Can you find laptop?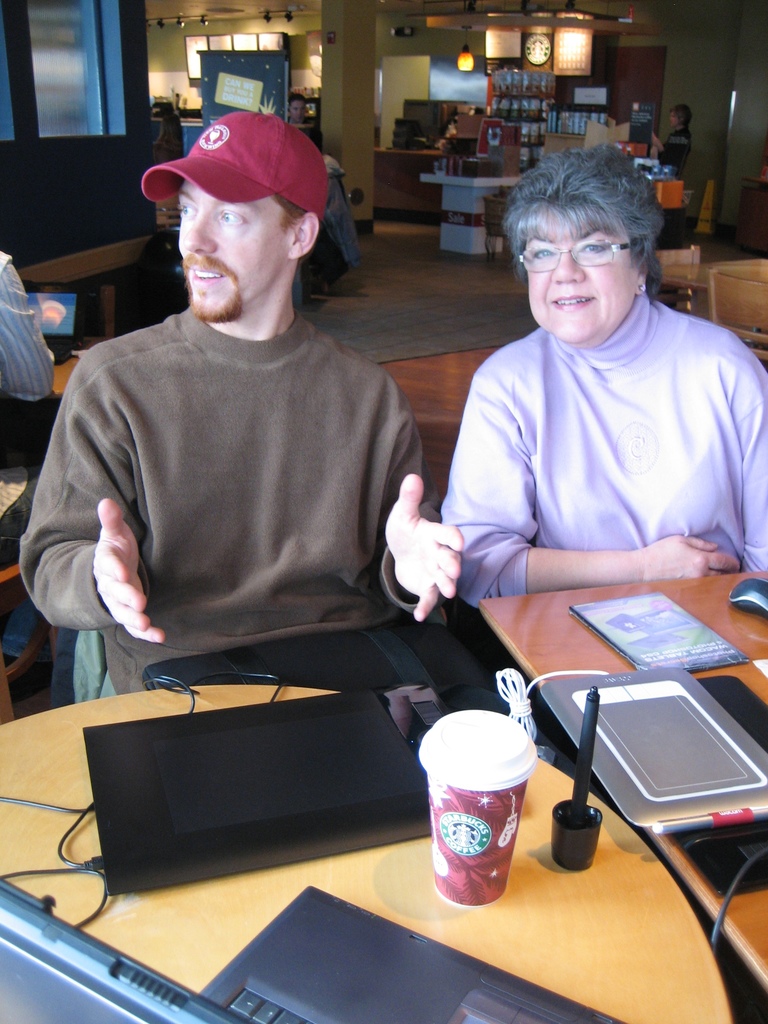
Yes, bounding box: rect(0, 879, 628, 1023).
